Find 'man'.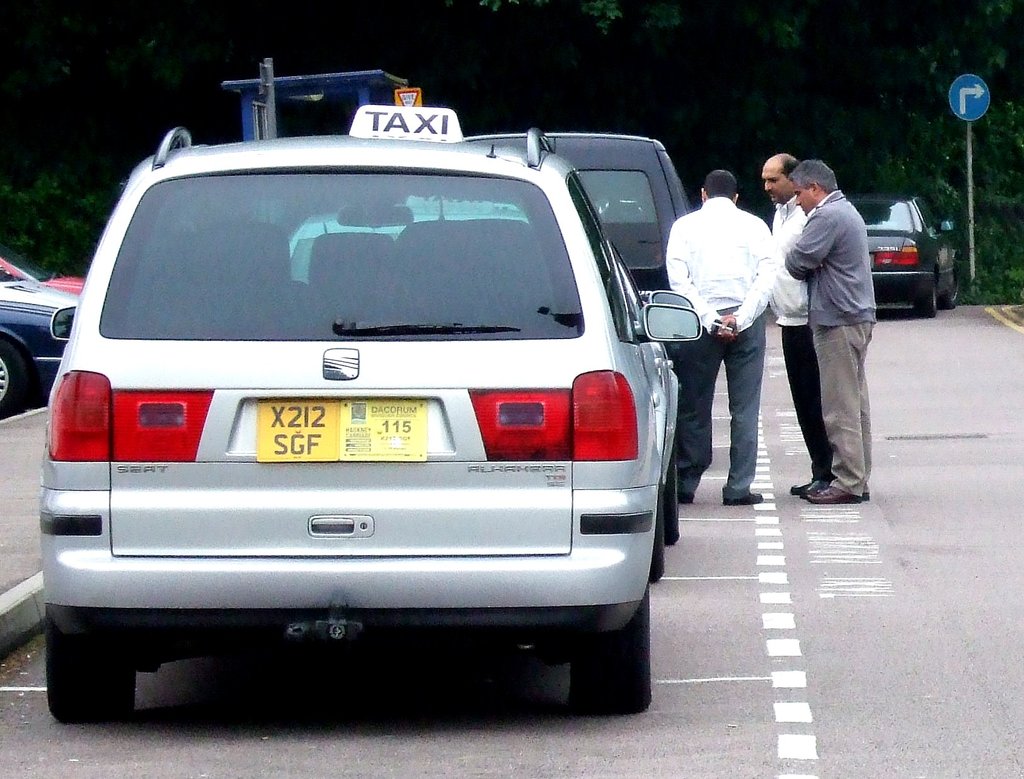
758, 150, 840, 497.
